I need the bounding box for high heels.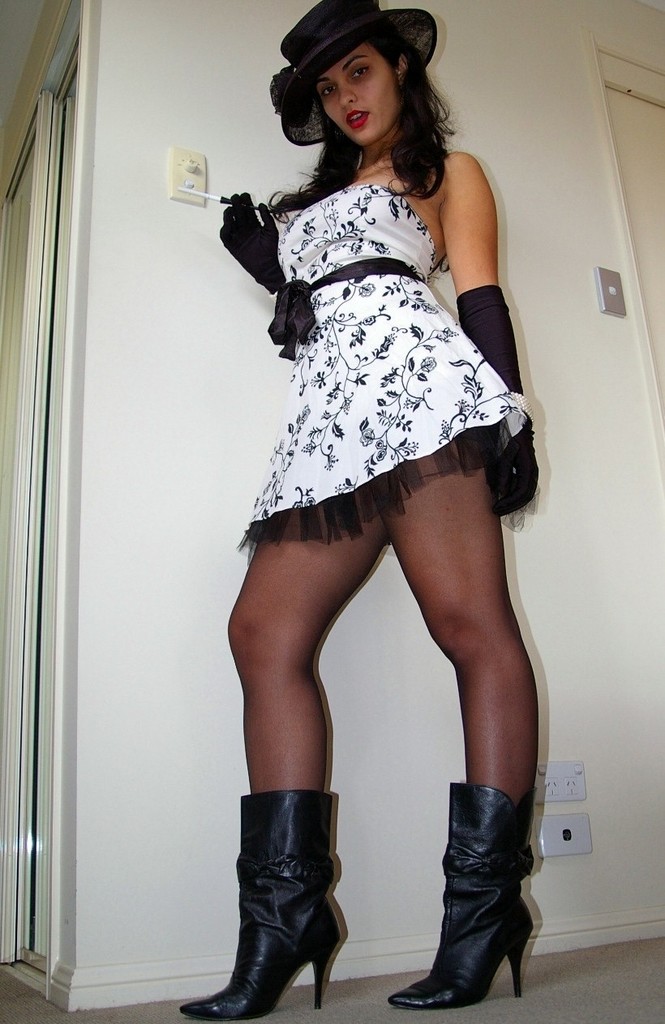
Here it is: left=177, top=786, right=368, bottom=1022.
